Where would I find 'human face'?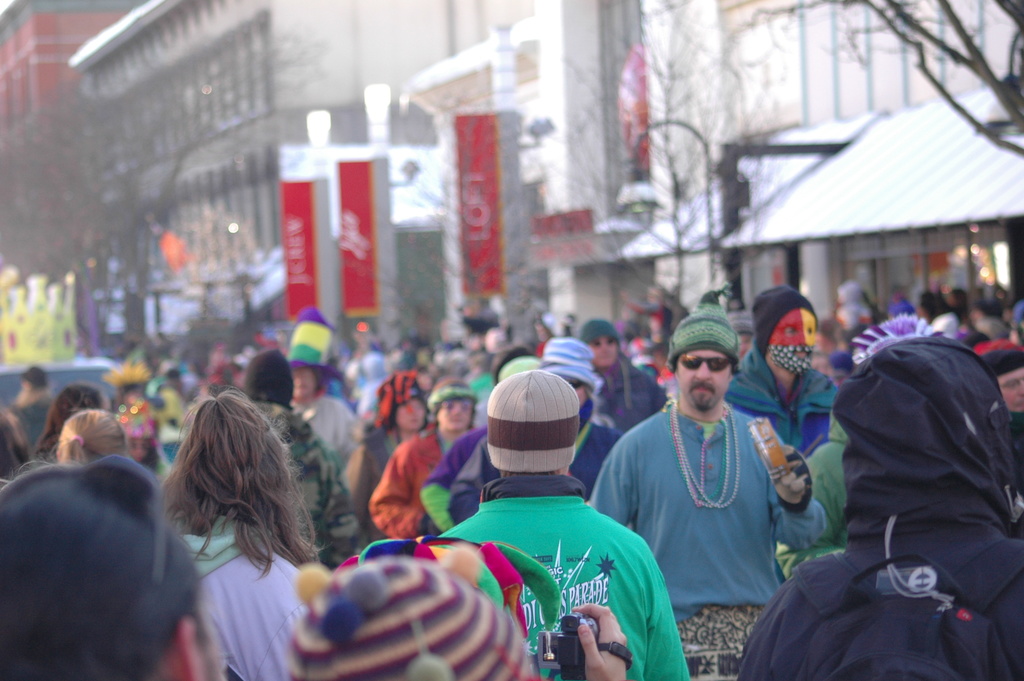
At [left=589, top=335, right=617, bottom=367].
